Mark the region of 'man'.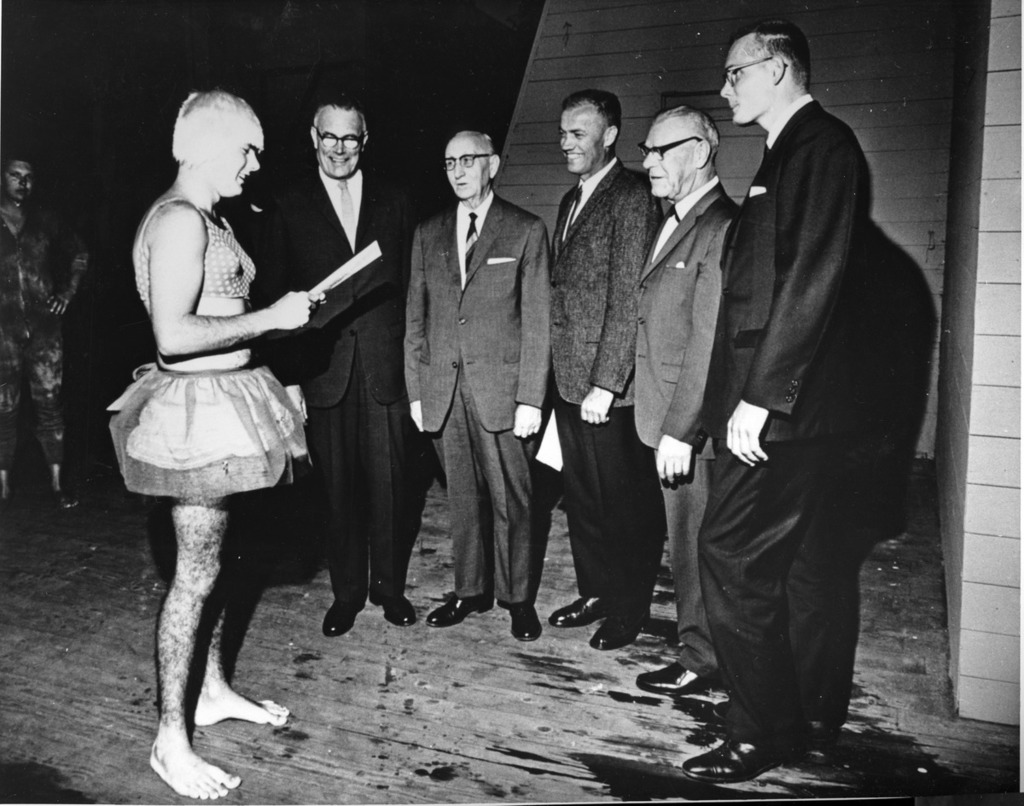
Region: rect(257, 91, 428, 634).
